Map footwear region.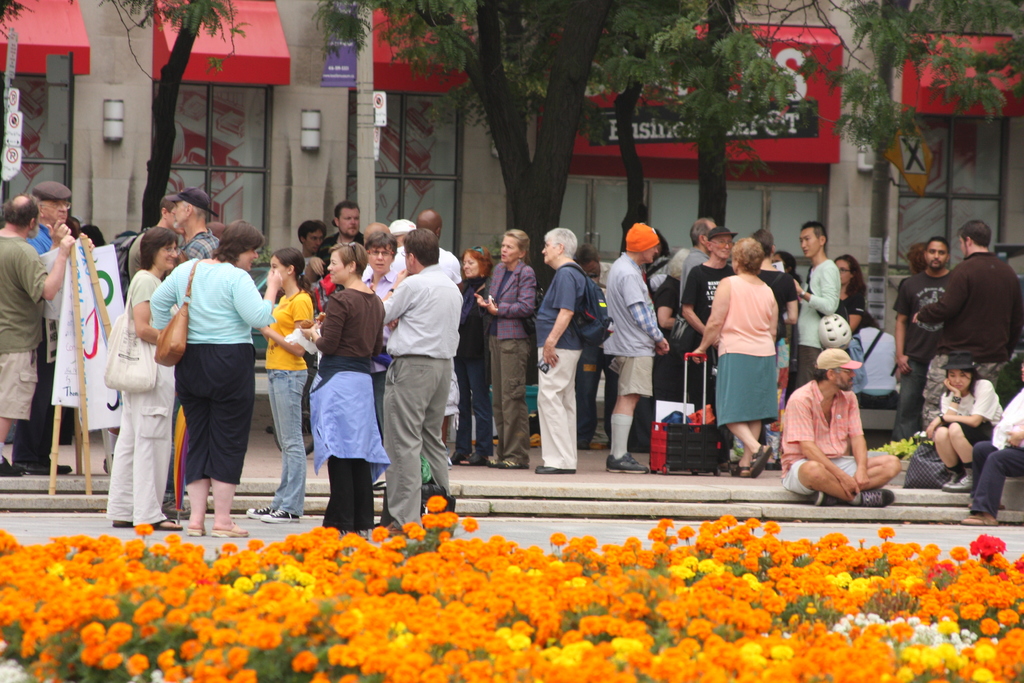
Mapped to 952/463/973/493.
